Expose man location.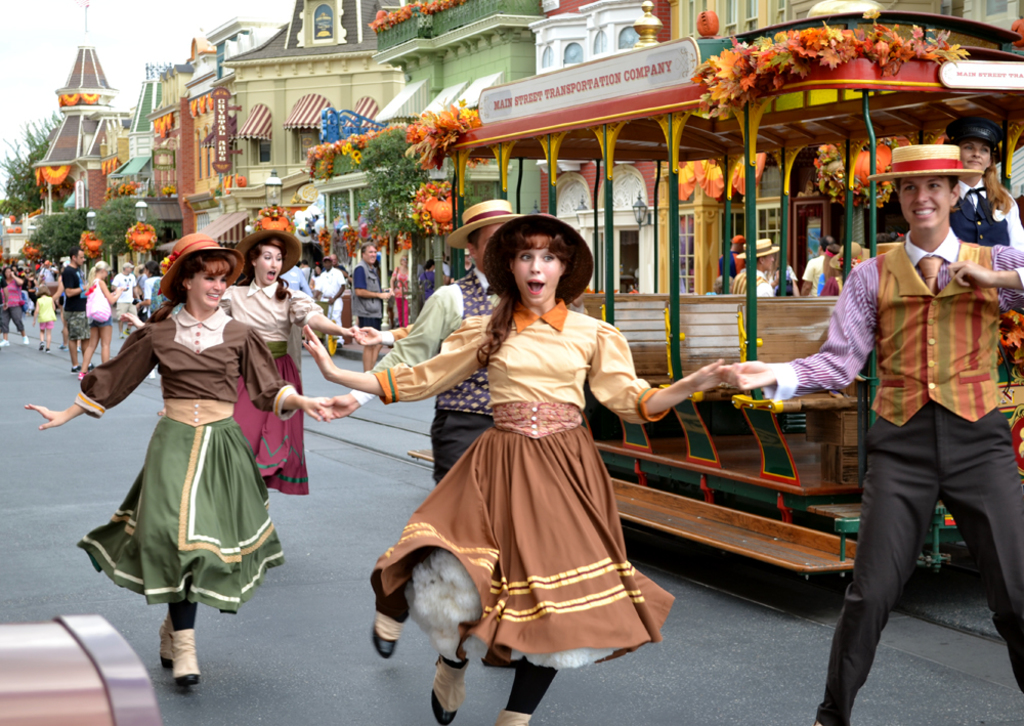
Exposed at <region>816, 143, 1010, 692</region>.
